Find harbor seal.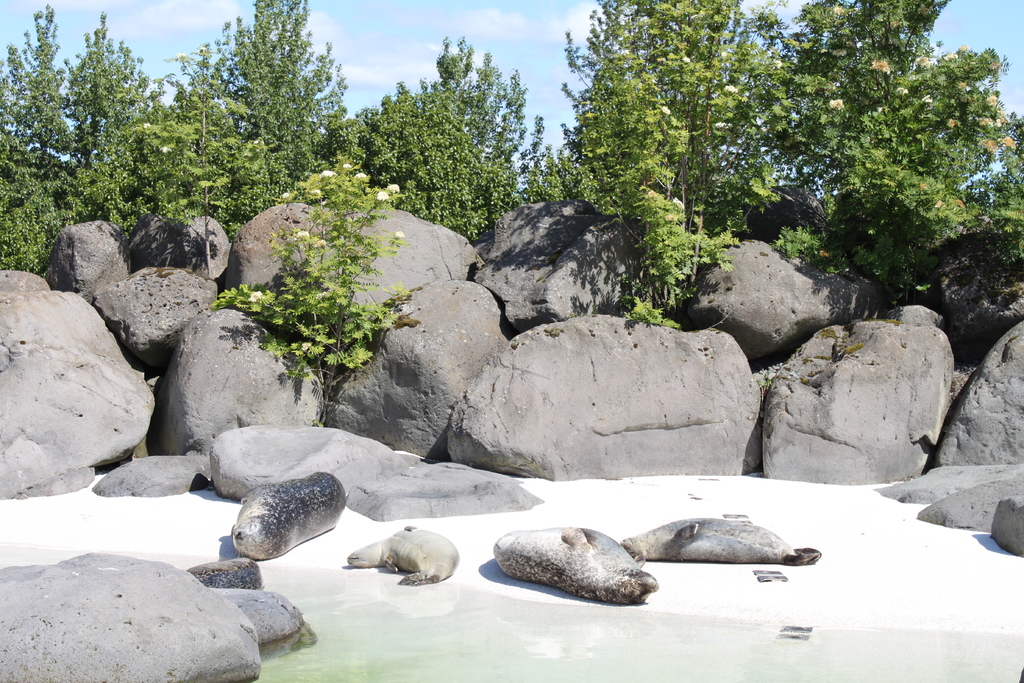
[342,523,461,588].
